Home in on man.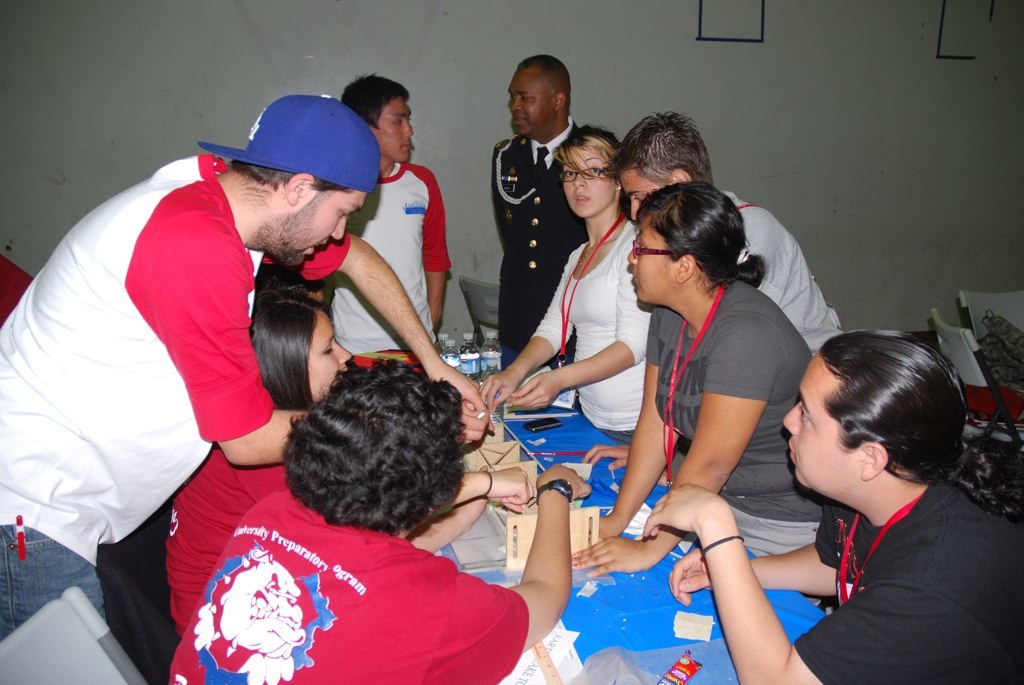
Homed in at <region>641, 329, 1023, 684</region>.
